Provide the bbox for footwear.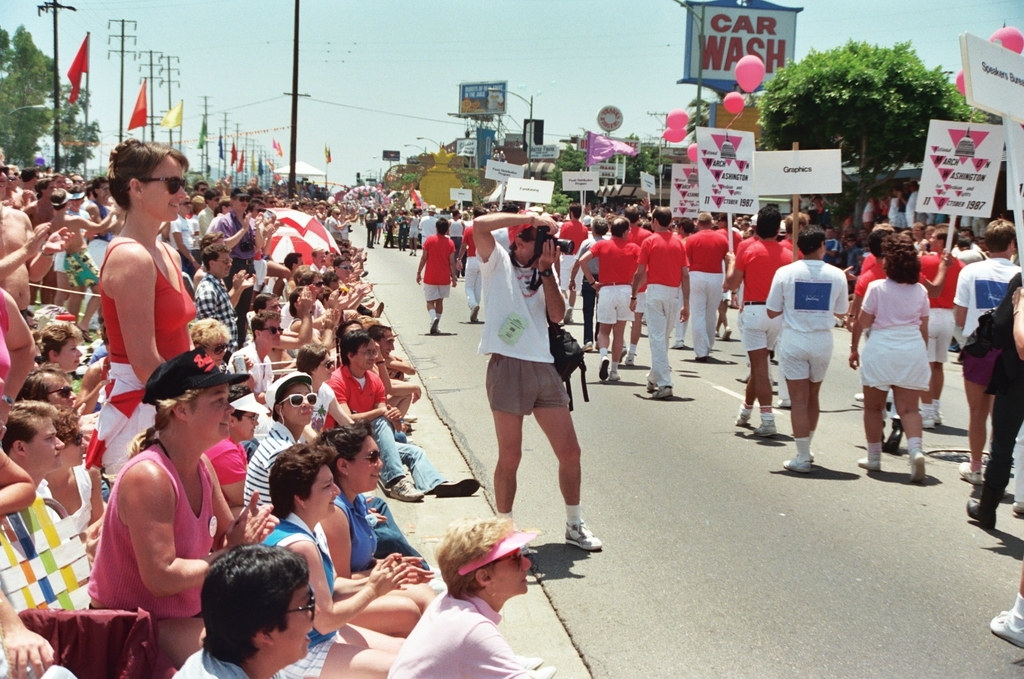
rect(851, 451, 883, 476).
